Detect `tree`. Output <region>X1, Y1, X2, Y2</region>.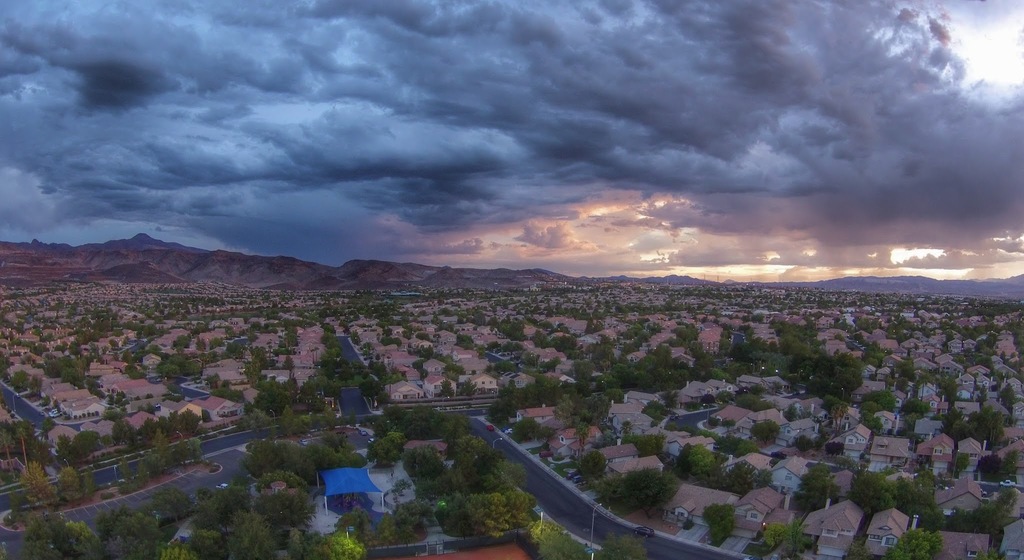
<region>847, 467, 900, 518</region>.
